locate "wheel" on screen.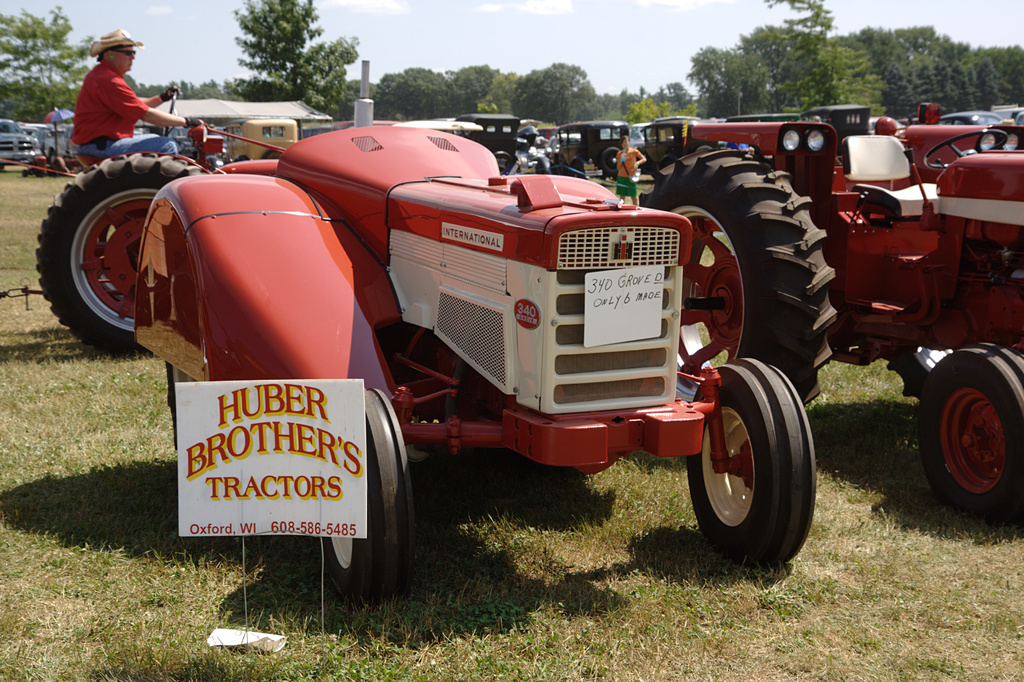
On screen at <bbox>601, 150, 620, 175</bbox>.
